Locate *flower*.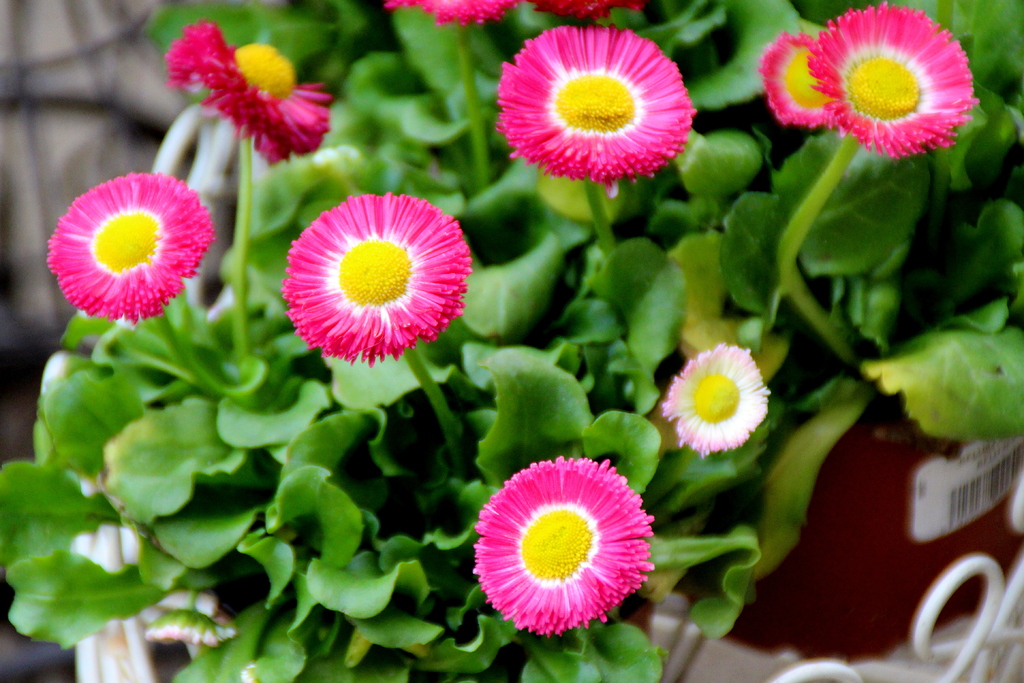
Bounding box: region(376, 0, 525, 28).
